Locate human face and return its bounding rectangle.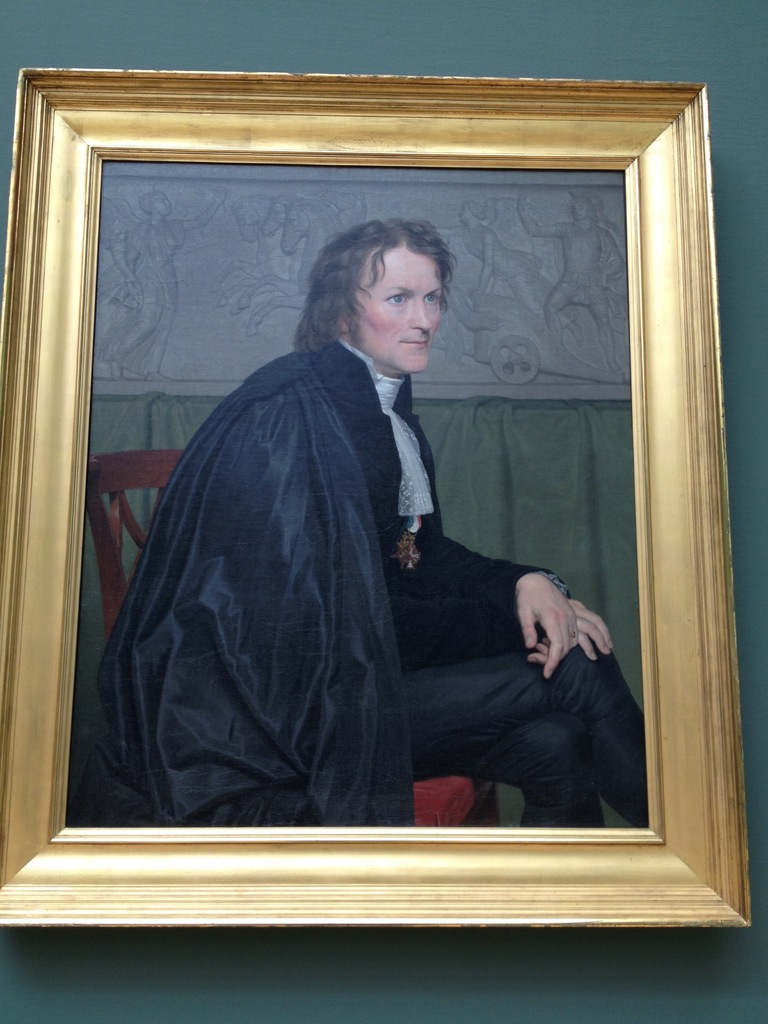
[x1=358, y1=249, x2=442, y2=373].
